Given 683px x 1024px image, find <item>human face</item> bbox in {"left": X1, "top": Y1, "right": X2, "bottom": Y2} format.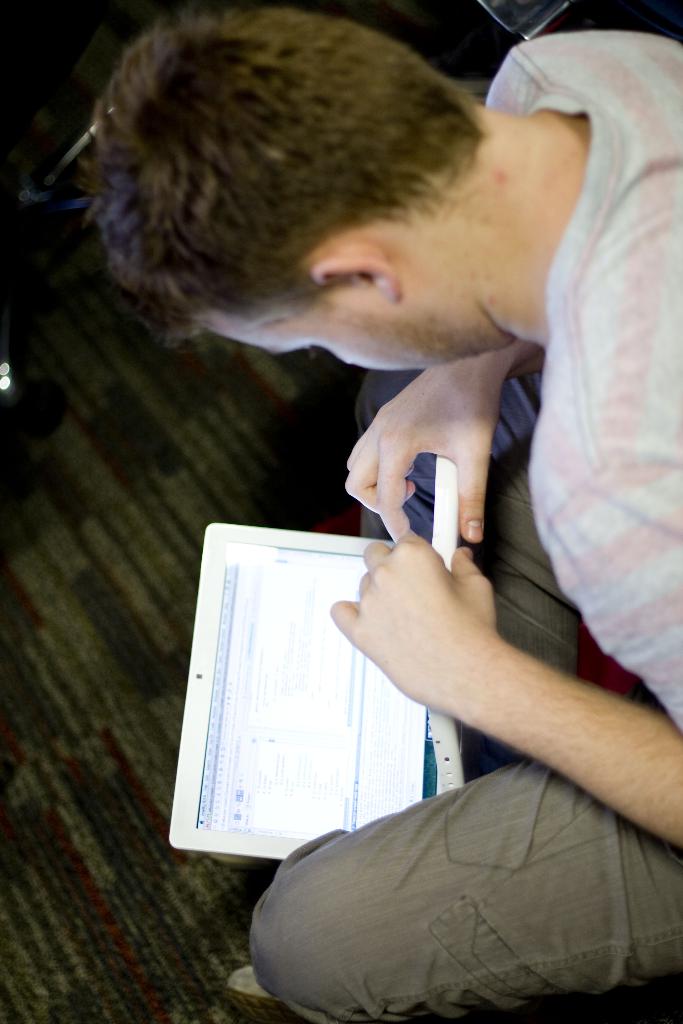
{"left": 203, "top": 303, "right": 511, "bottom": 376}.
